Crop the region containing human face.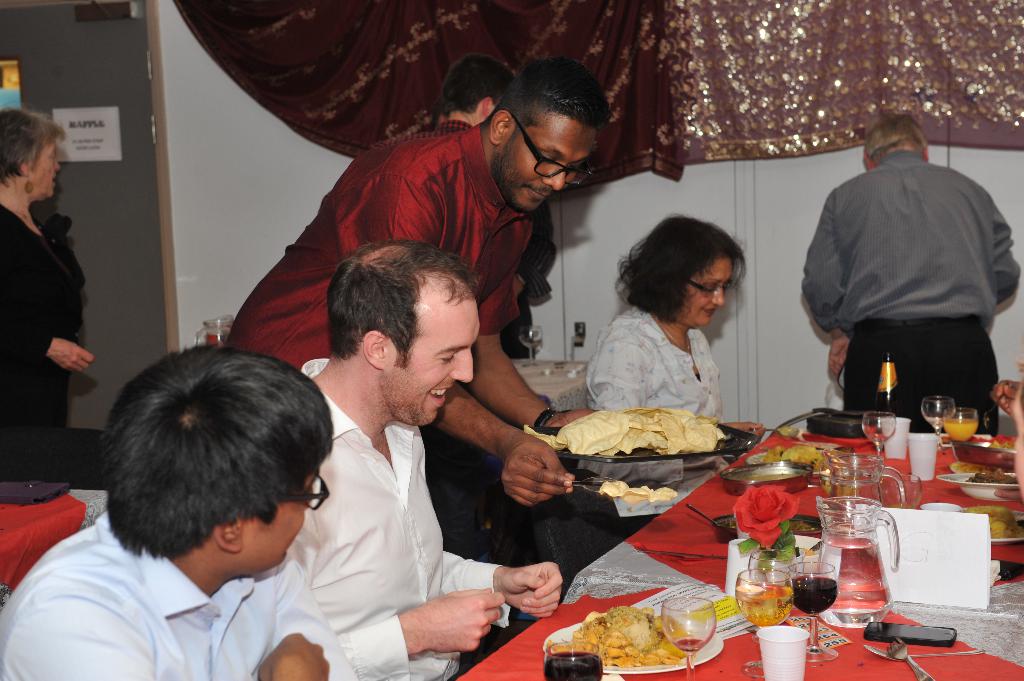
Crop region: BBox(35, 141, 67, 198).
